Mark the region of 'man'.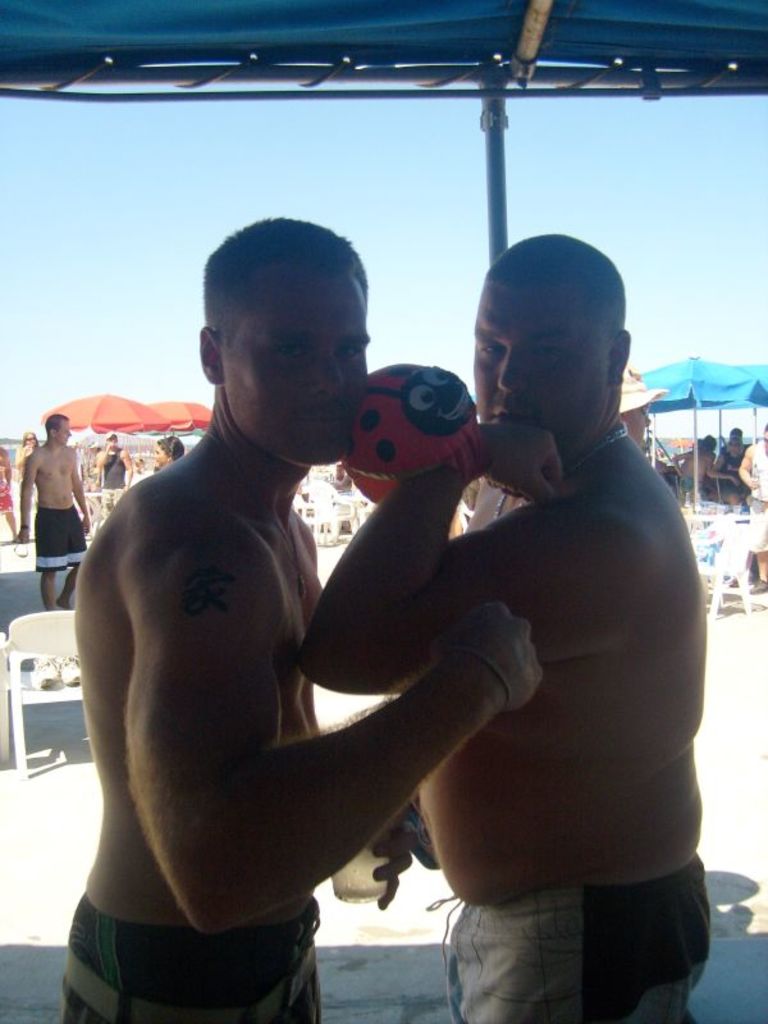
Region: detection(90, 433, 138, 518).
